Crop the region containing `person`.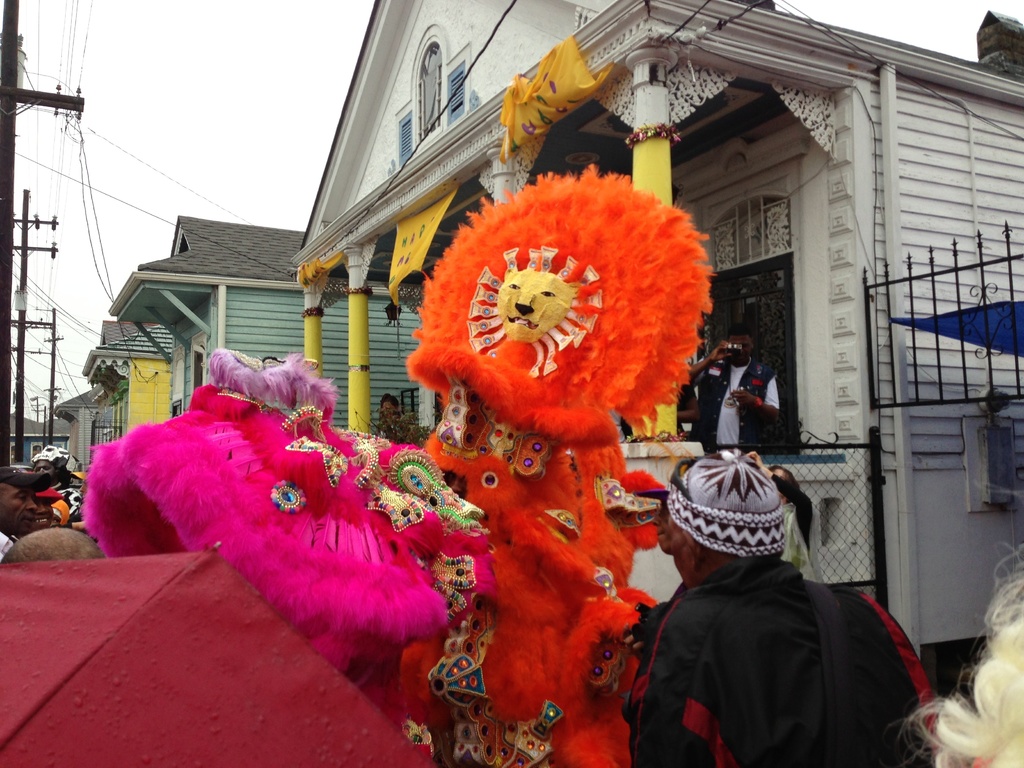
Crop region: (x1=621, y1=481, x2=669, y2=691).
